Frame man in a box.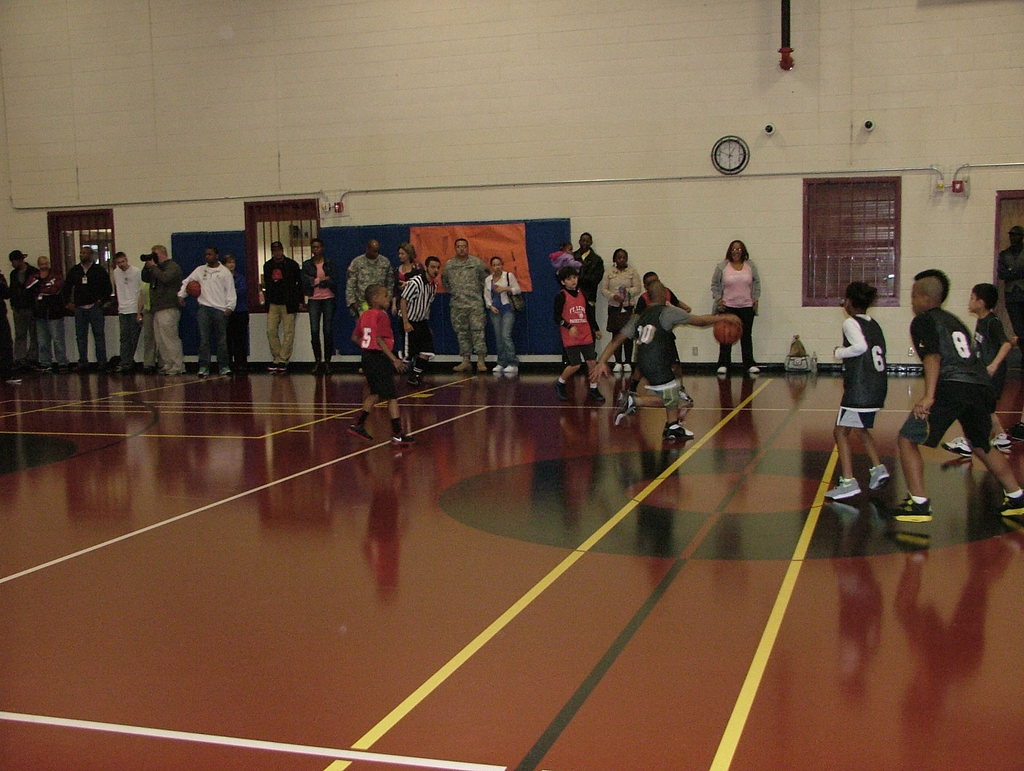
region(177, 241, 243, 381).
